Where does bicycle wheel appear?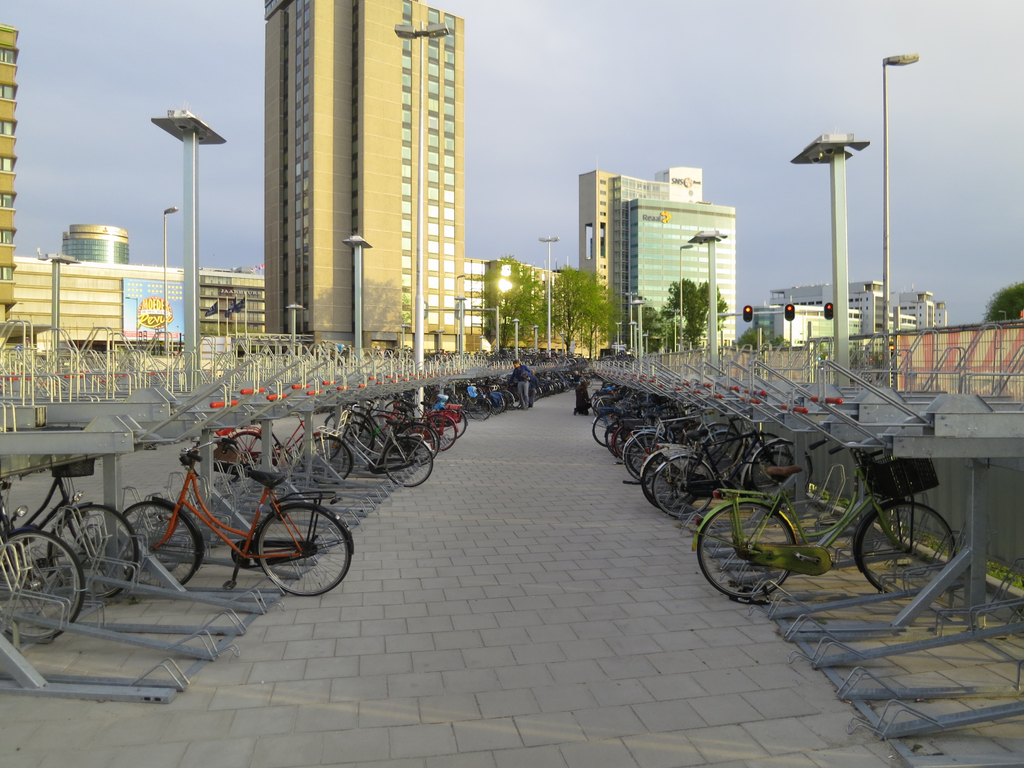
Appears at <box>438,407,468,445</box>.
